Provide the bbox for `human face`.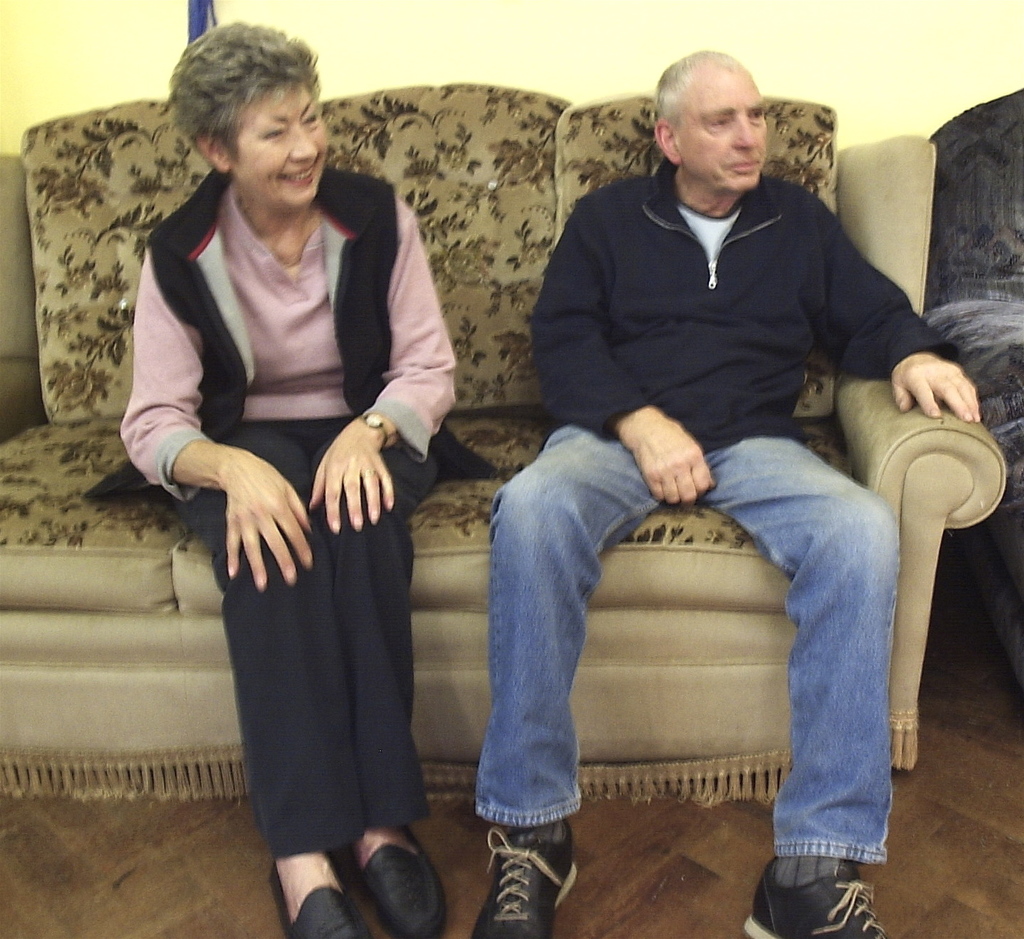
detection(675, 80, 769, 186).
